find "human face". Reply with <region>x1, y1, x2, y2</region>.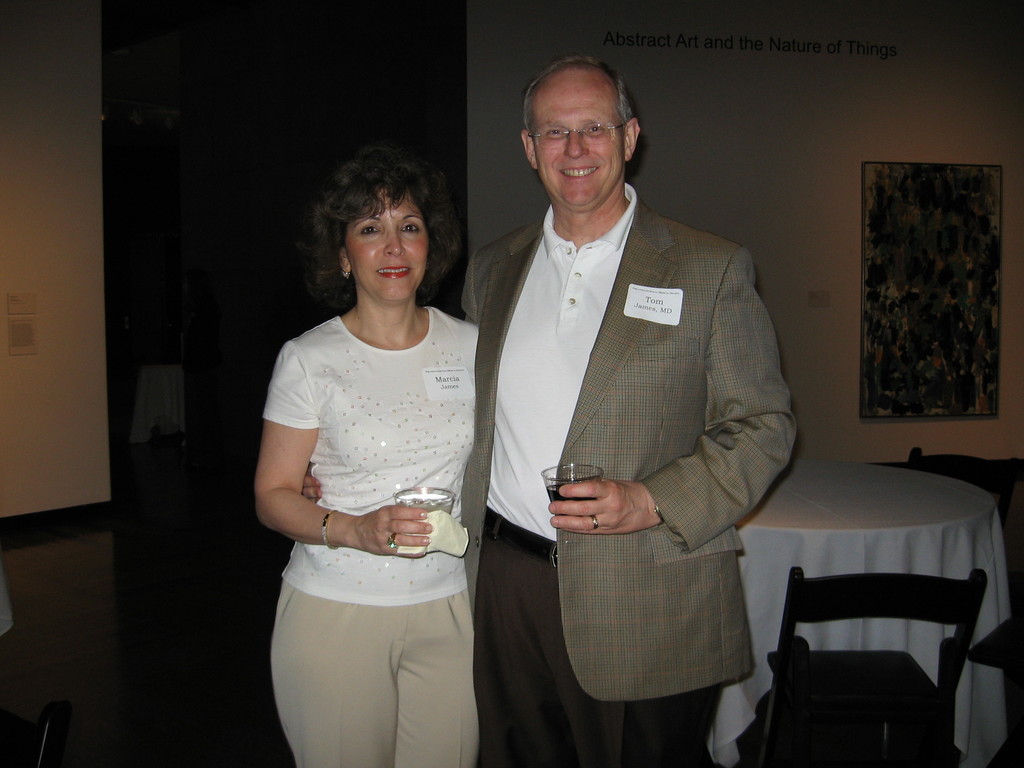
<region>340, 185, 432, 305</region>.
